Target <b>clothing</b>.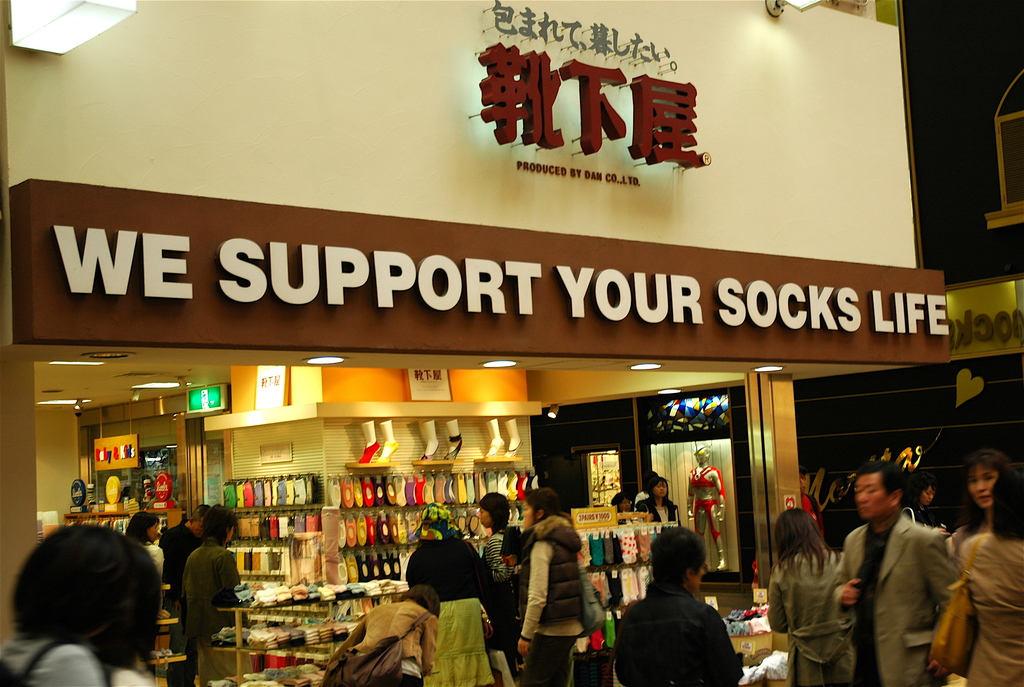
Target region: x1=762 y1=545 x2=847 y2=686.
